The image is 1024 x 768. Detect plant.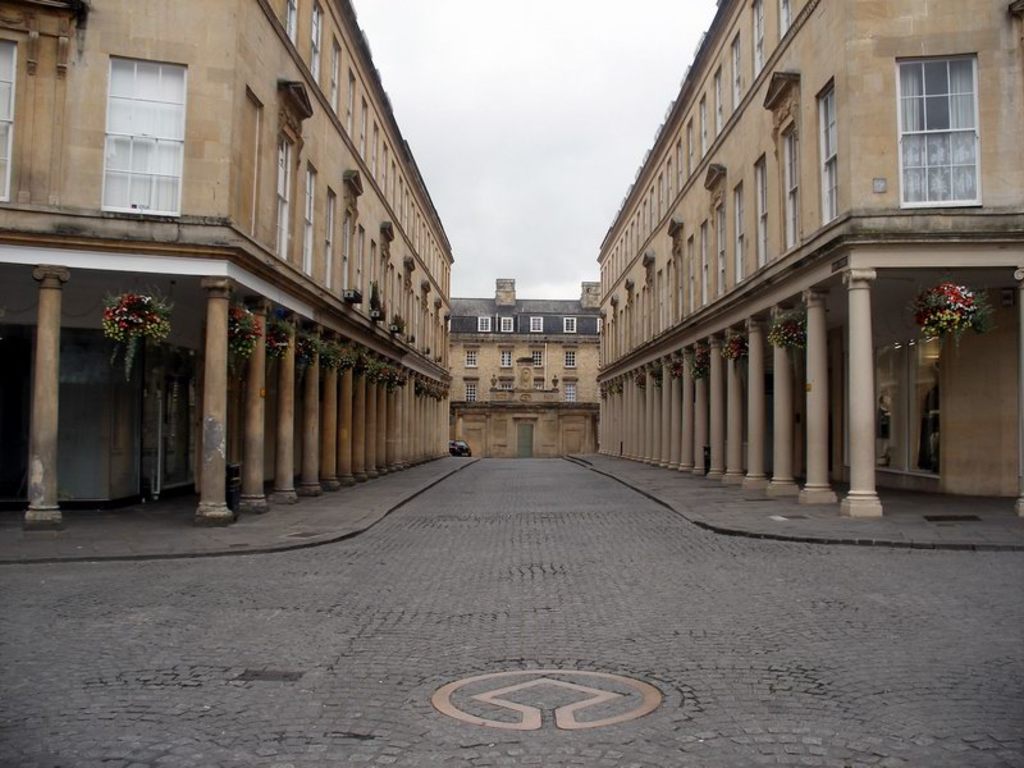
Detection: Rect(220, 300, 262, 371).
